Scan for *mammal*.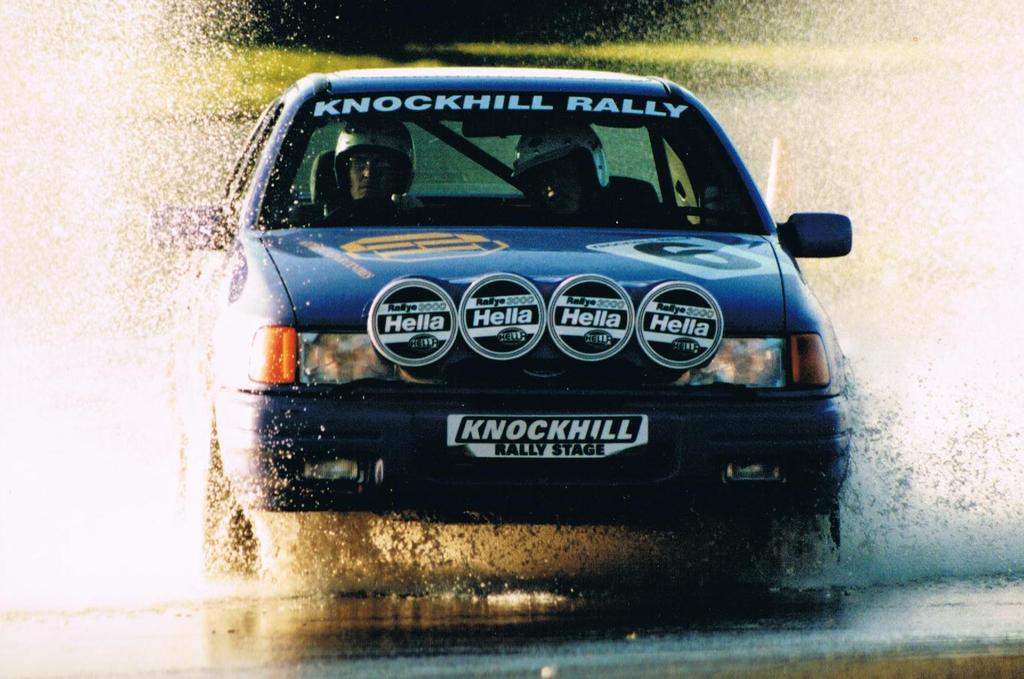
Scan result: 539 146 681 223.
